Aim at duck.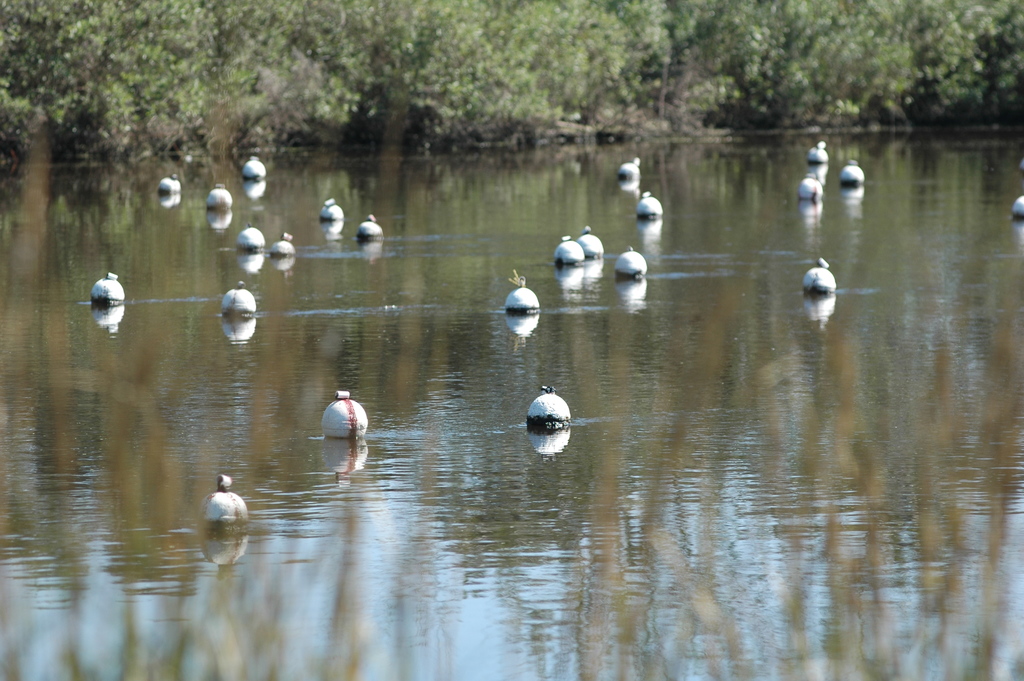
Aimed at detection(321, 195, 348, 225).
